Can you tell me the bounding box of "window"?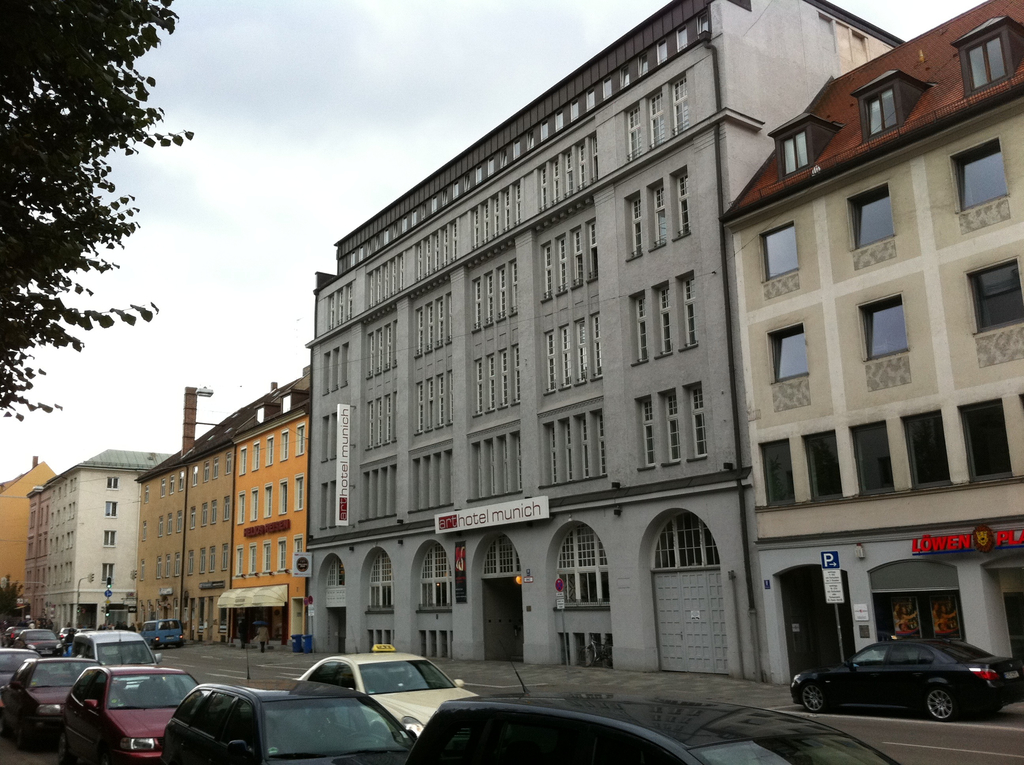
crop(573, 102, 580, 118).
